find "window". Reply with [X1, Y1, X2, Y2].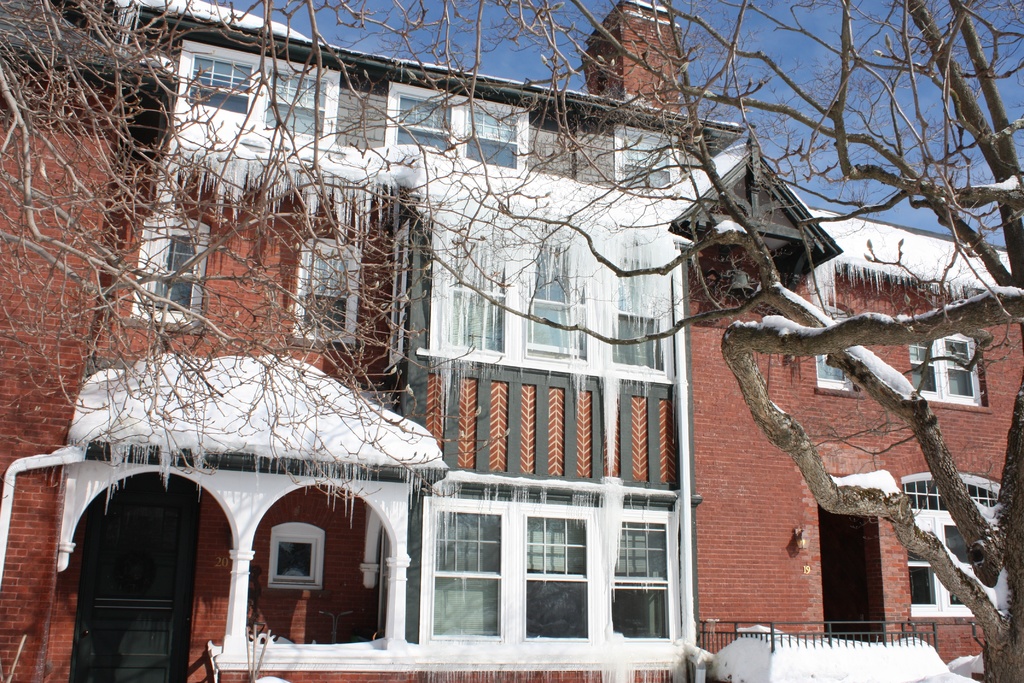
[934, 335, 996, 413].
